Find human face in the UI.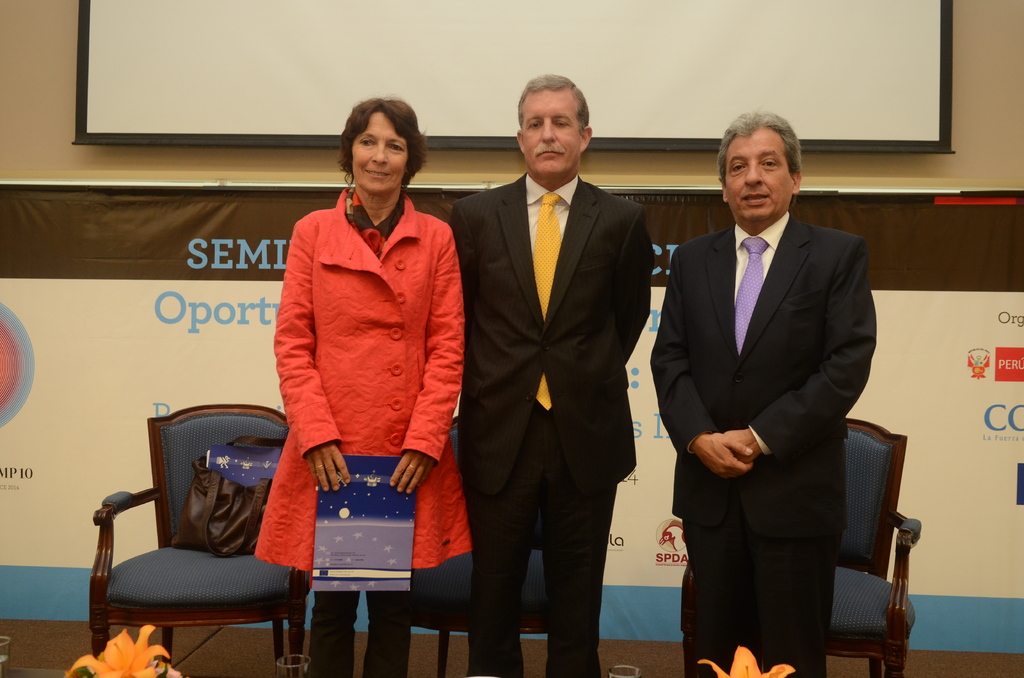
UI element at (x1=726, y1=133, x2=792, y2=225).
